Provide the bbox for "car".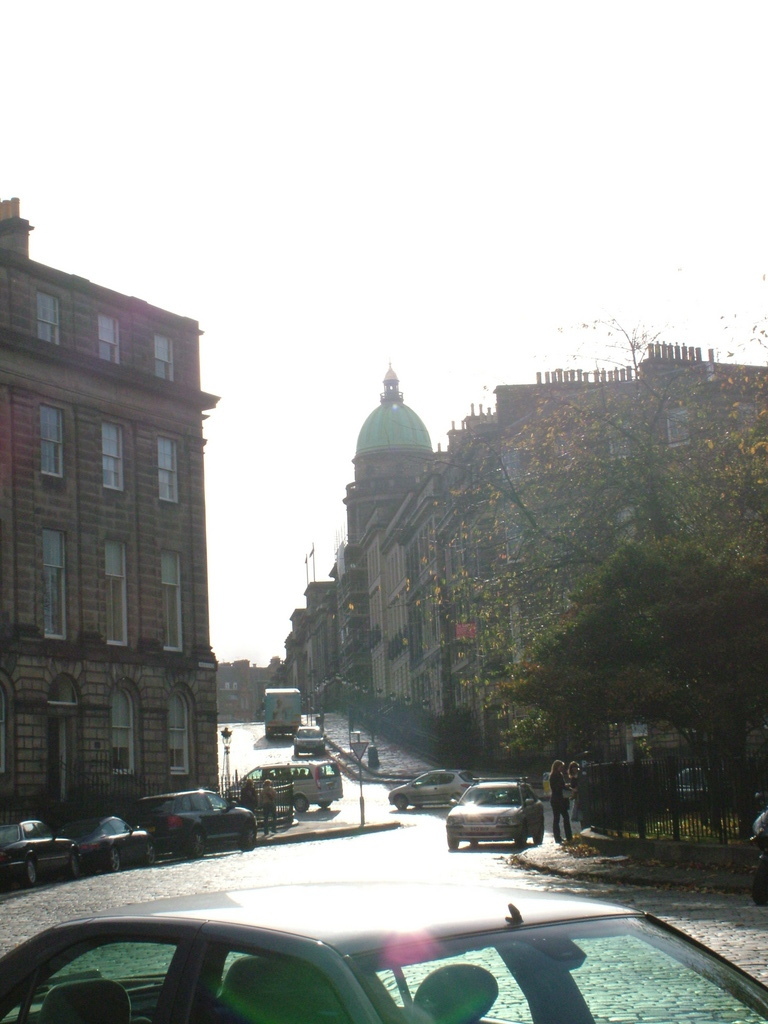
<box>386,767,474,812</box>.
